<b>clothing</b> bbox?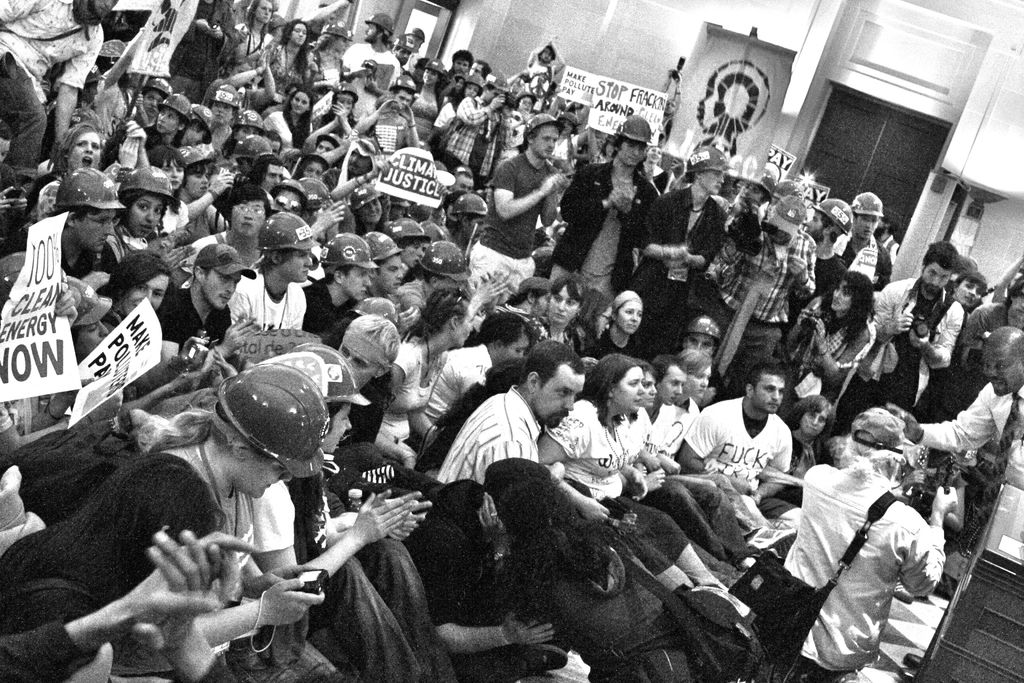
(left=942, top=313, right=1023, bottom=423)
